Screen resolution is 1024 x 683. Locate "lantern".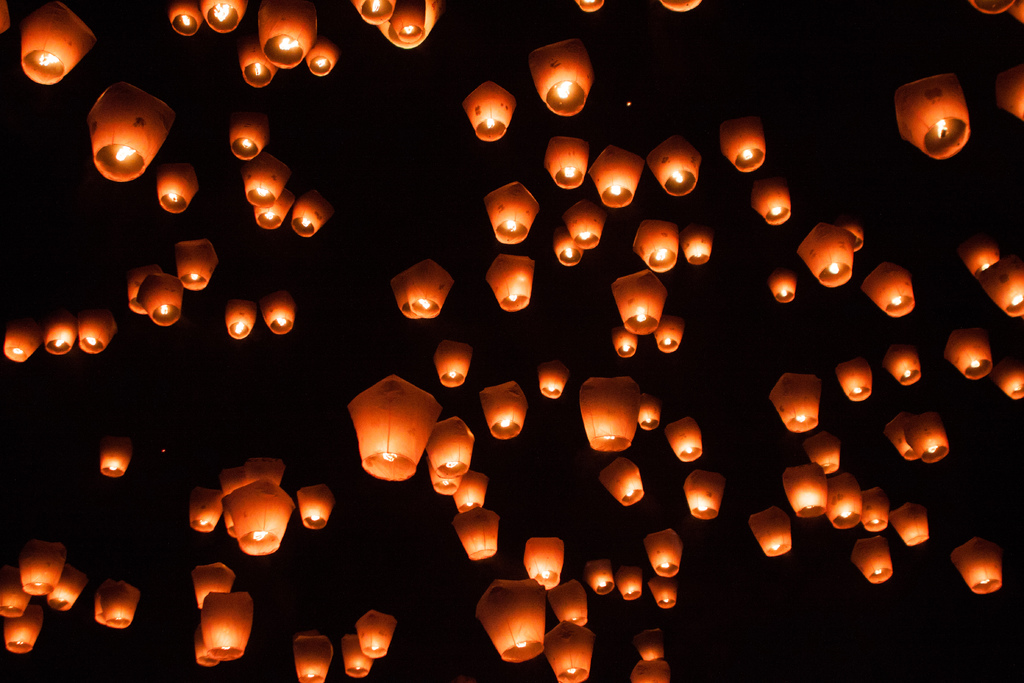
bbox(20, 0, 95, 84).
